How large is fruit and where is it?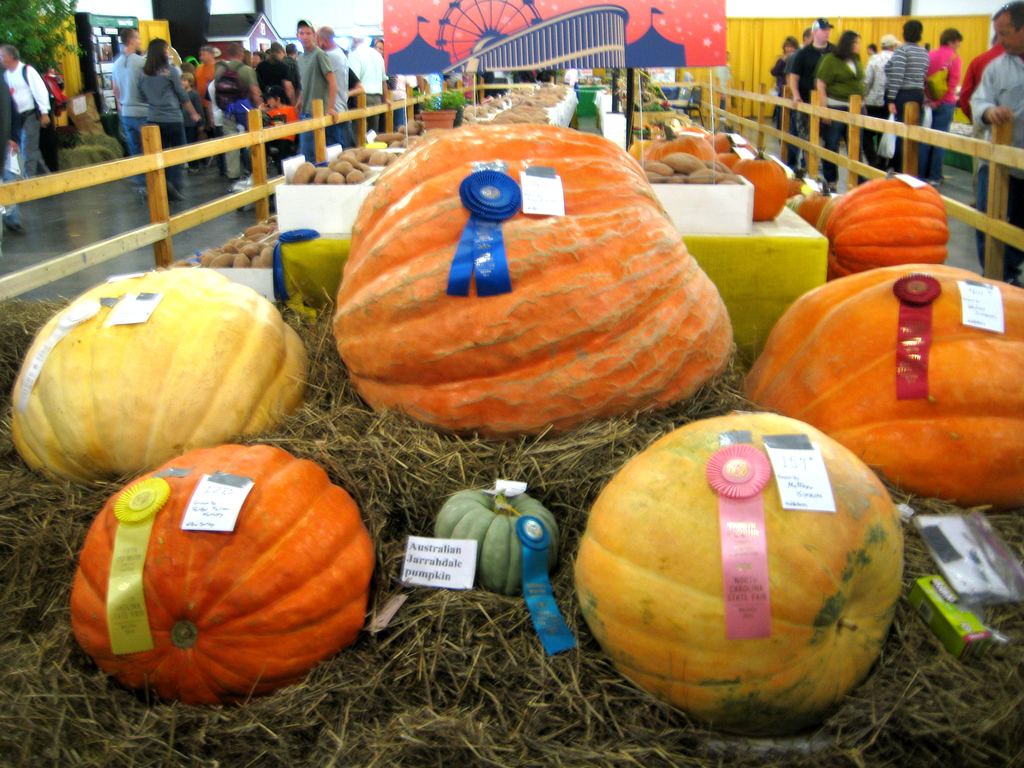
Bounding box: [x1=572, y1=410, x2=911, y2=734].
